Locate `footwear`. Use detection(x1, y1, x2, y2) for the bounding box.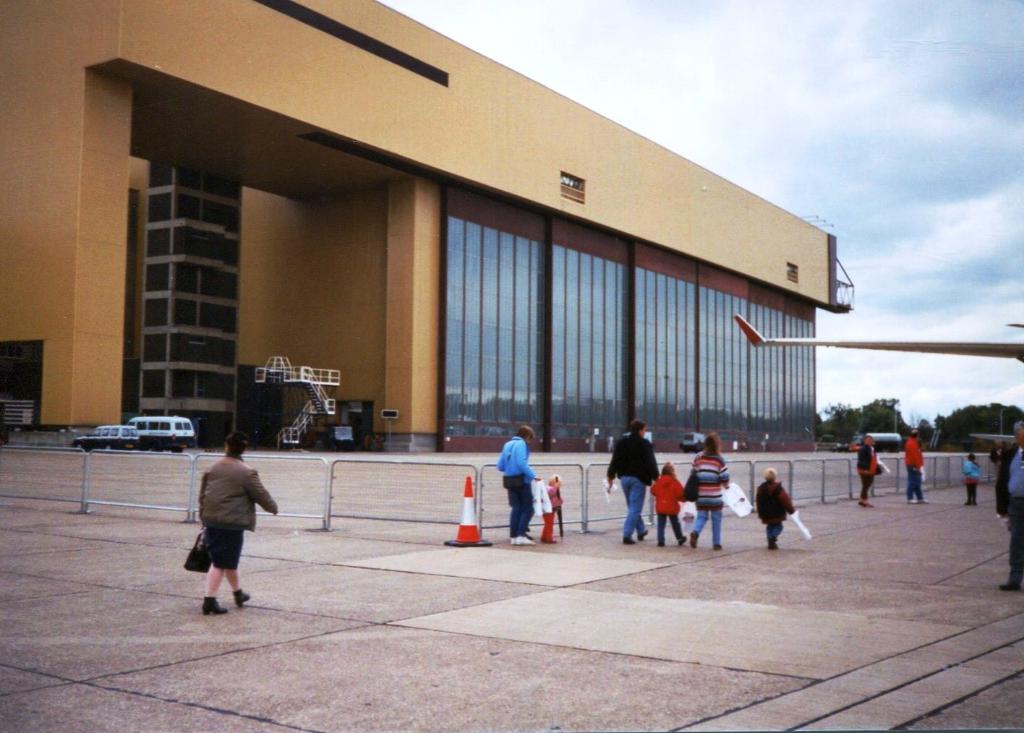
detection(205, 594, 226, 622).
